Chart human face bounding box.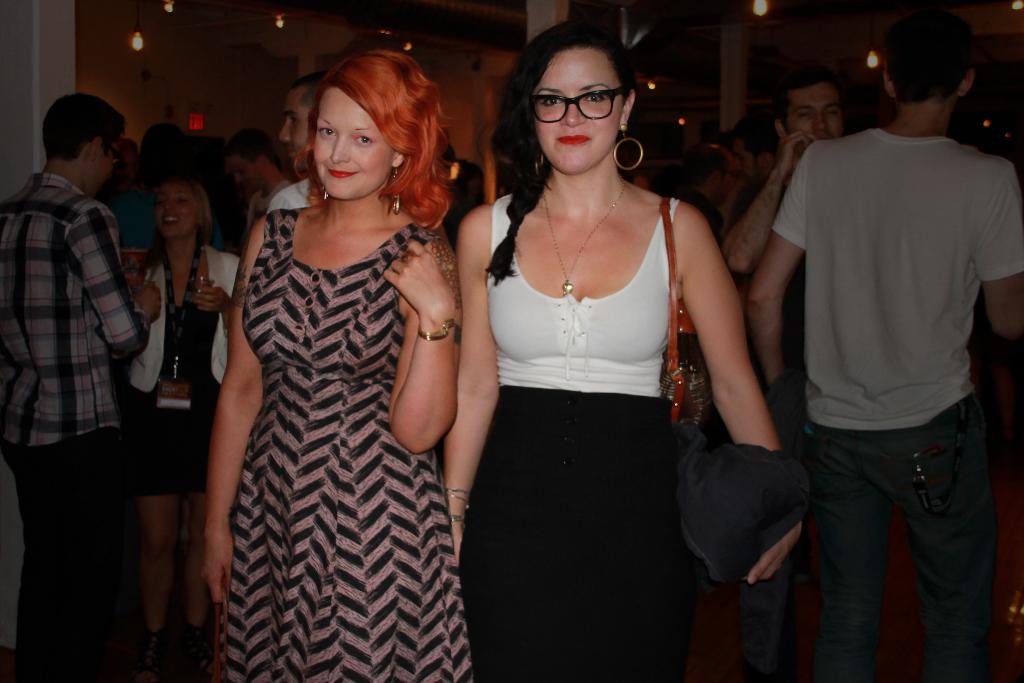
Charted: bbox(530, 47, 626, 173).
